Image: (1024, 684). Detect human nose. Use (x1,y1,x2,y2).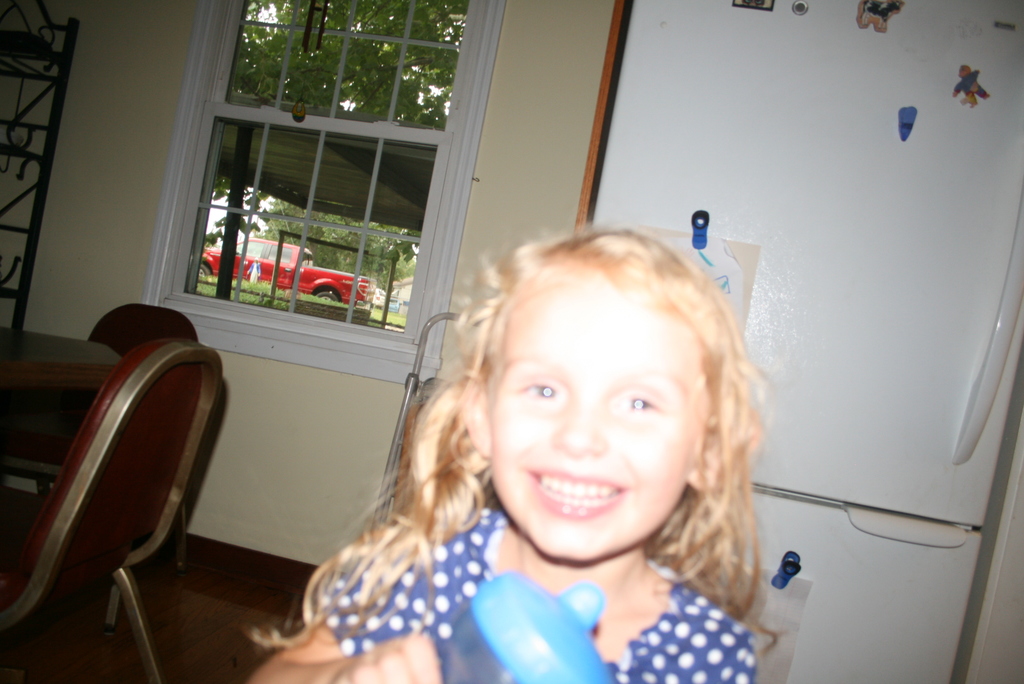
(552,397,606,459).
